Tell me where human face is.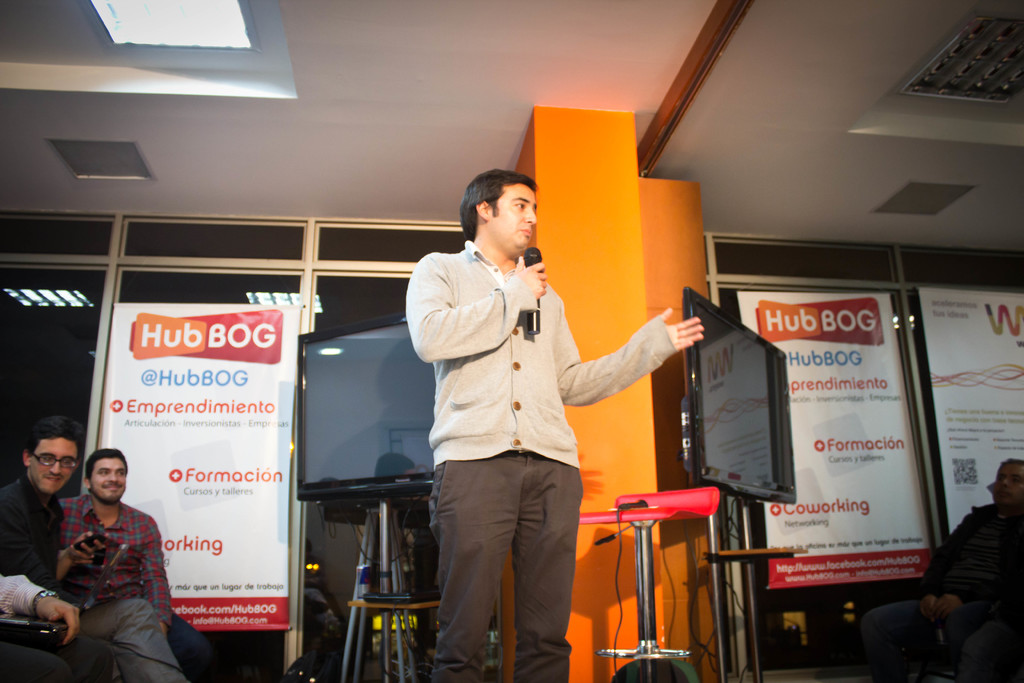
human face is at crop(993, 461, 1023, 507).
